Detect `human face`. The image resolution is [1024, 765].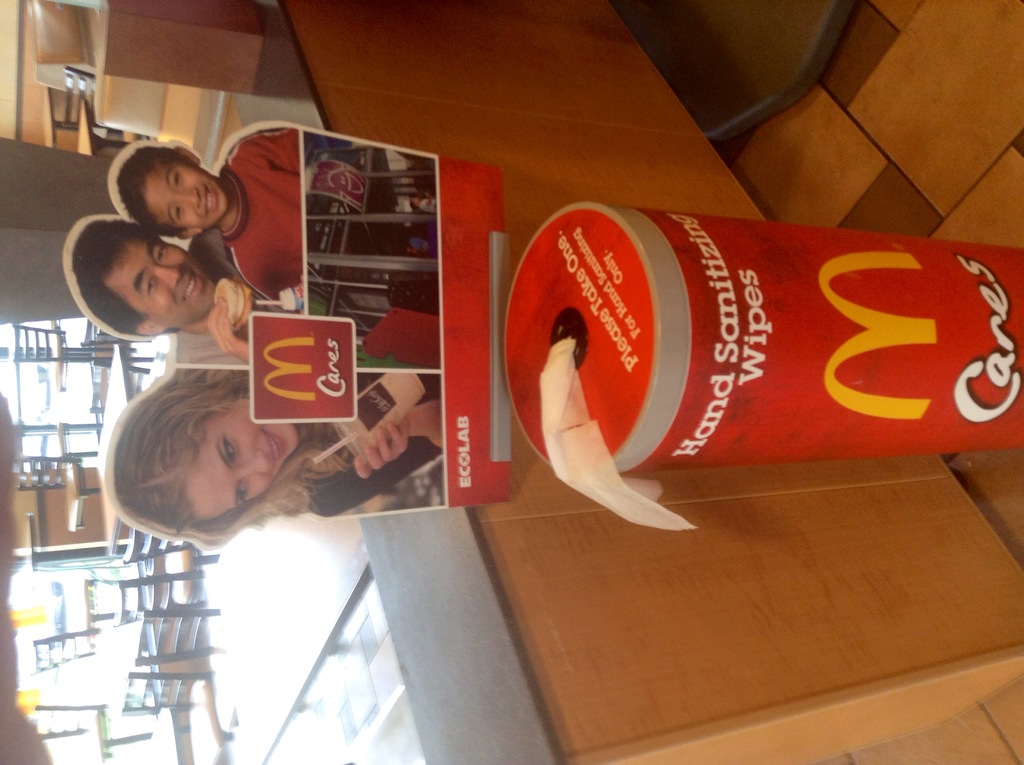
x1=146, y1=154, x2=223, y2=229.
